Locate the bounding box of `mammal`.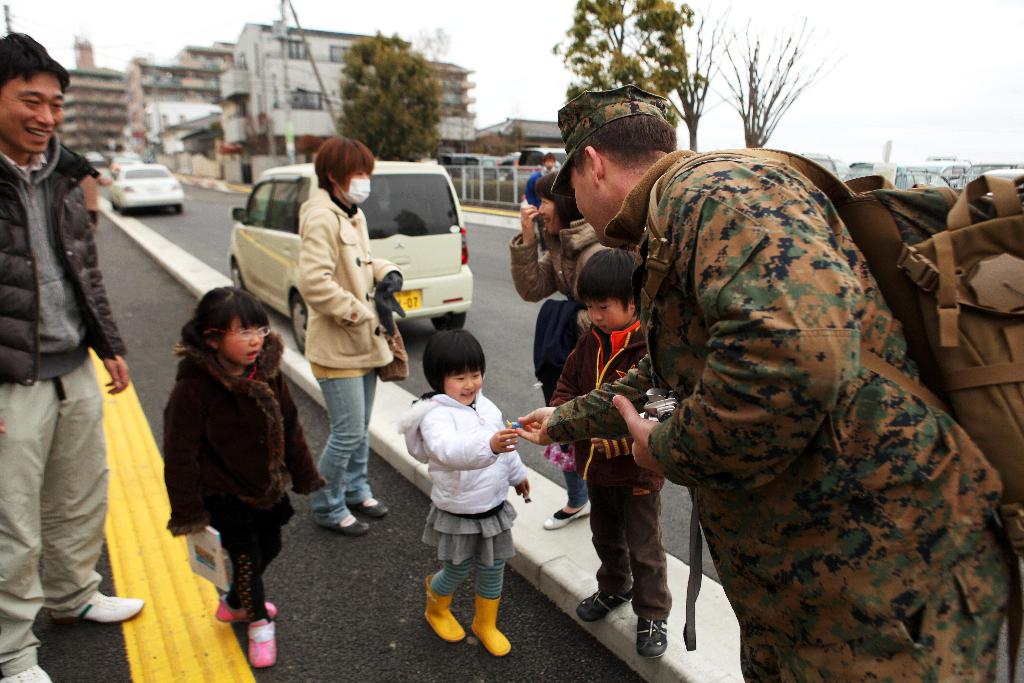
Bounding box: <bbox>561, 255, 674, 655</bbox>.
